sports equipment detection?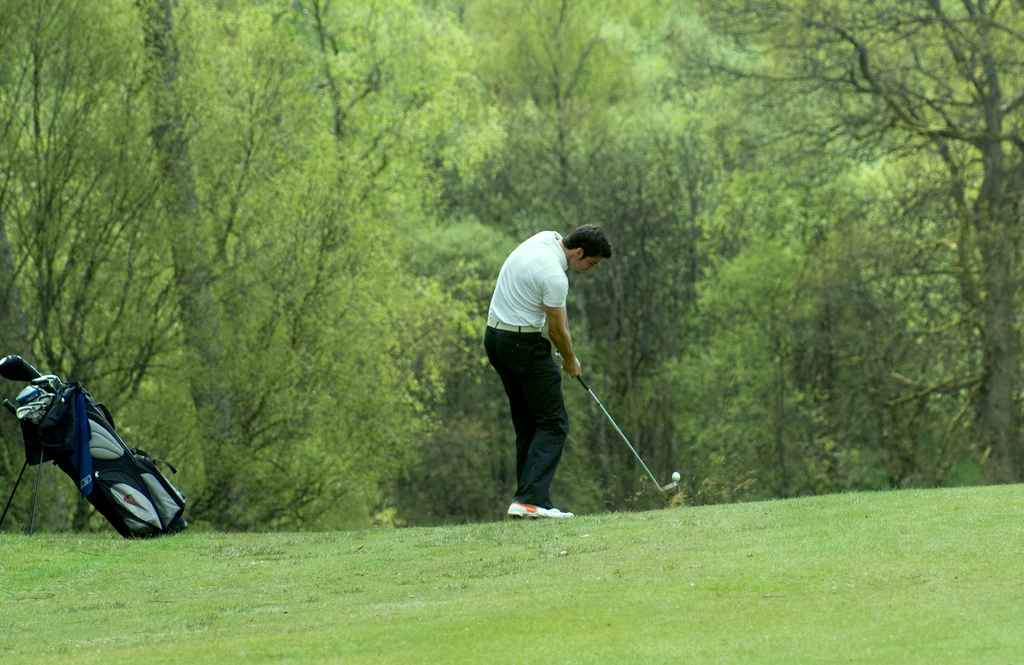
(left=557, top=351, right=681, bottom=498)
